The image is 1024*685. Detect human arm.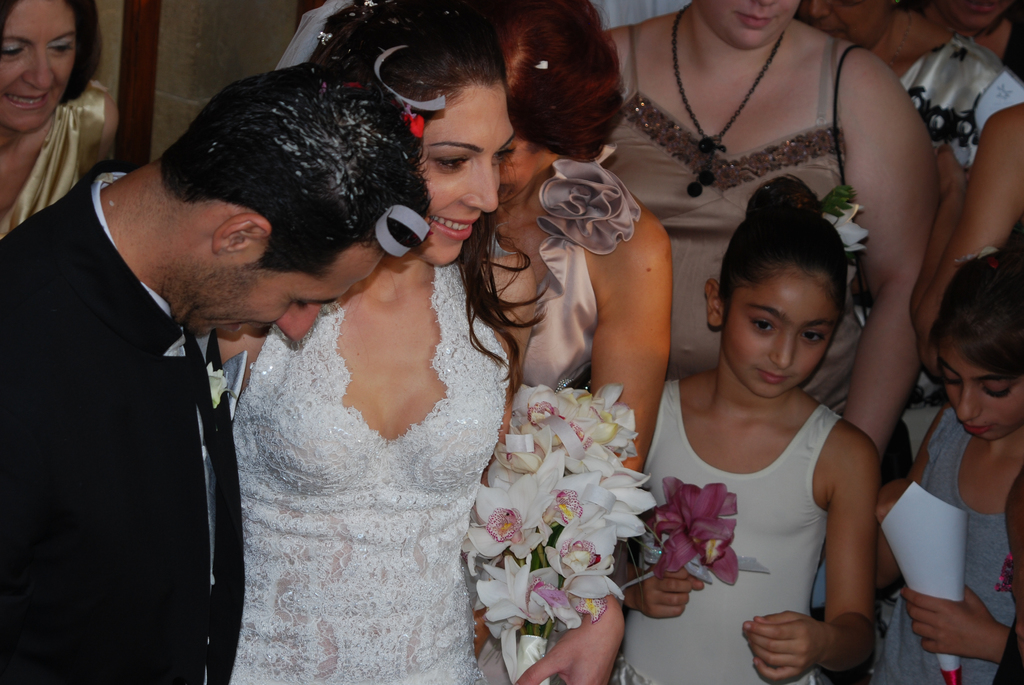
Detection: <box>577,178,686,433</box>.
